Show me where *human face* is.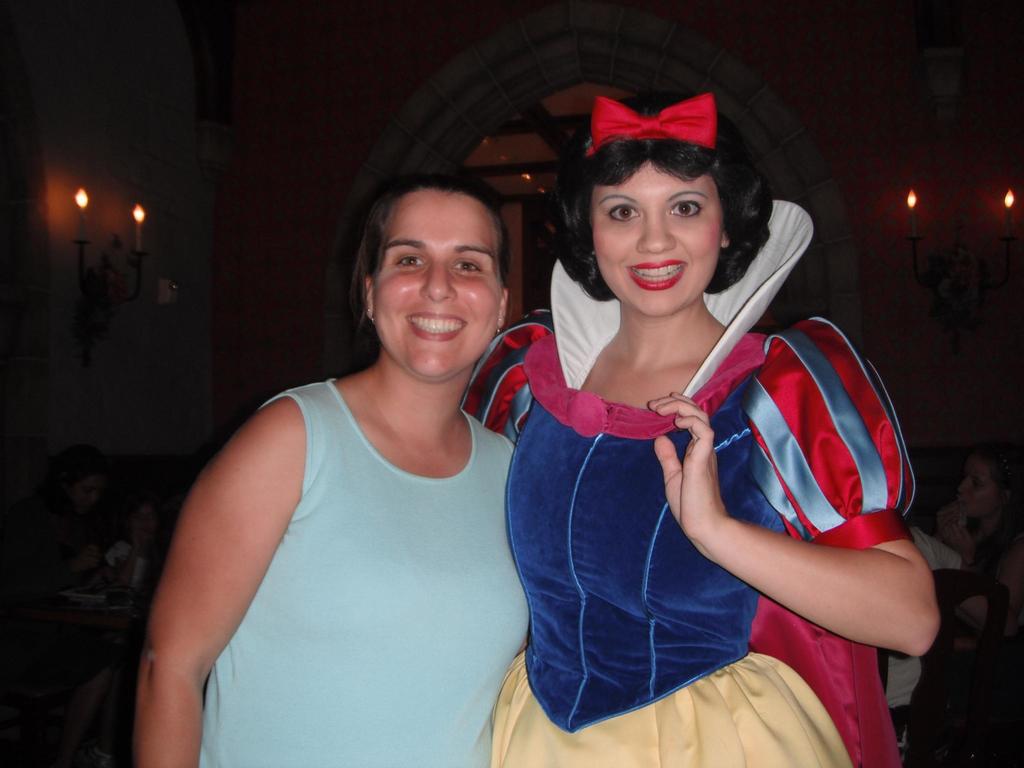
*human face* is at [591,162,725,319].
